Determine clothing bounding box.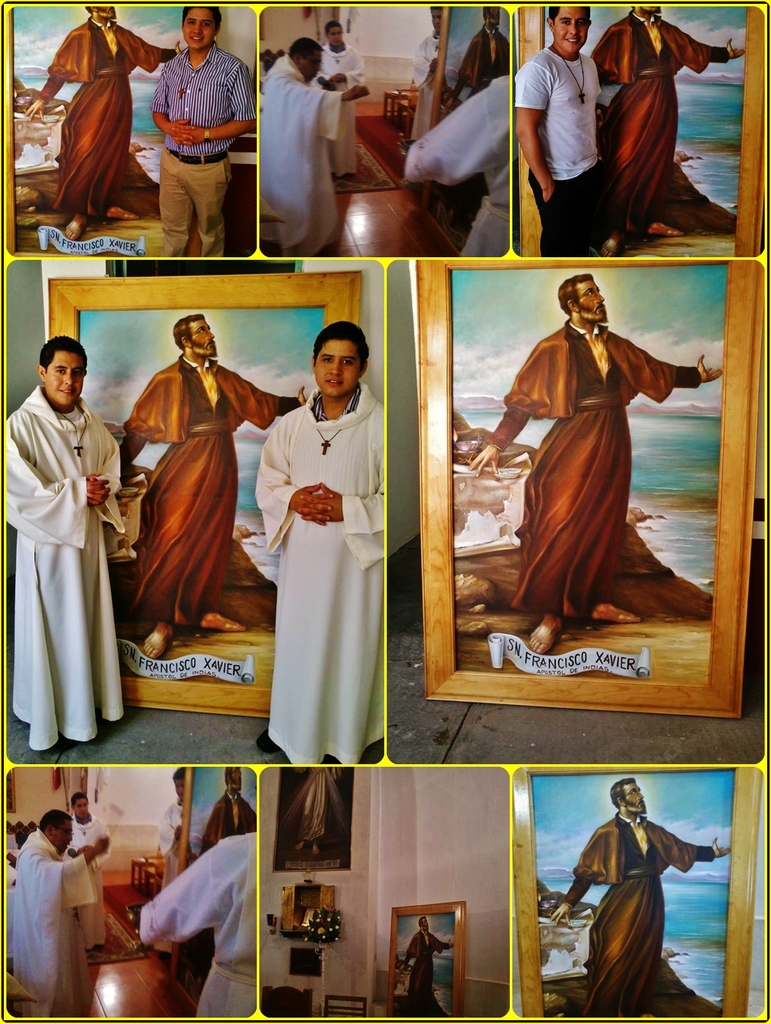
Determined: l=494, t=39, r=608, b=259.
